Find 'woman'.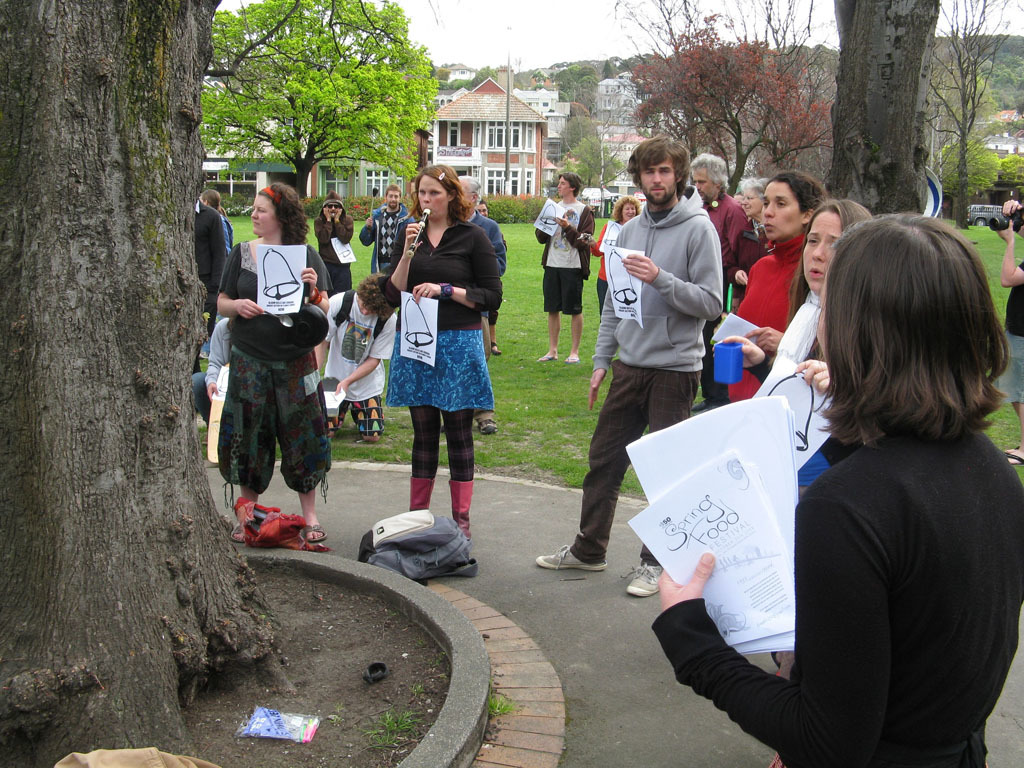
687 185 1017 764.
